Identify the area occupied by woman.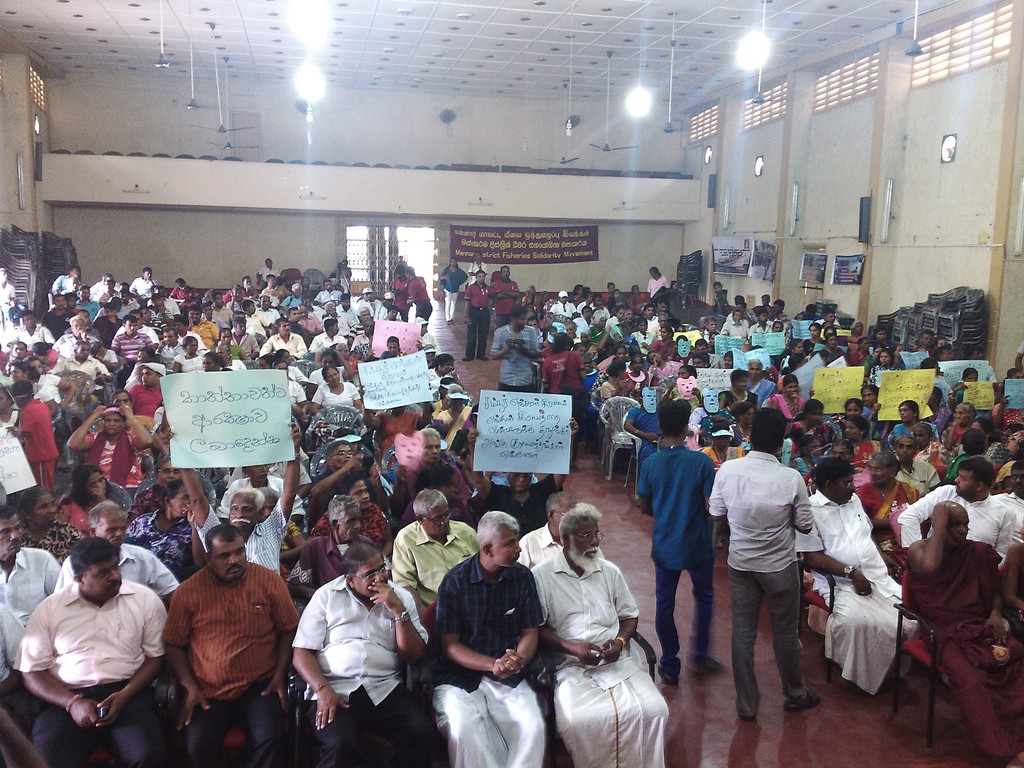
Area: [623,356,650,393].
